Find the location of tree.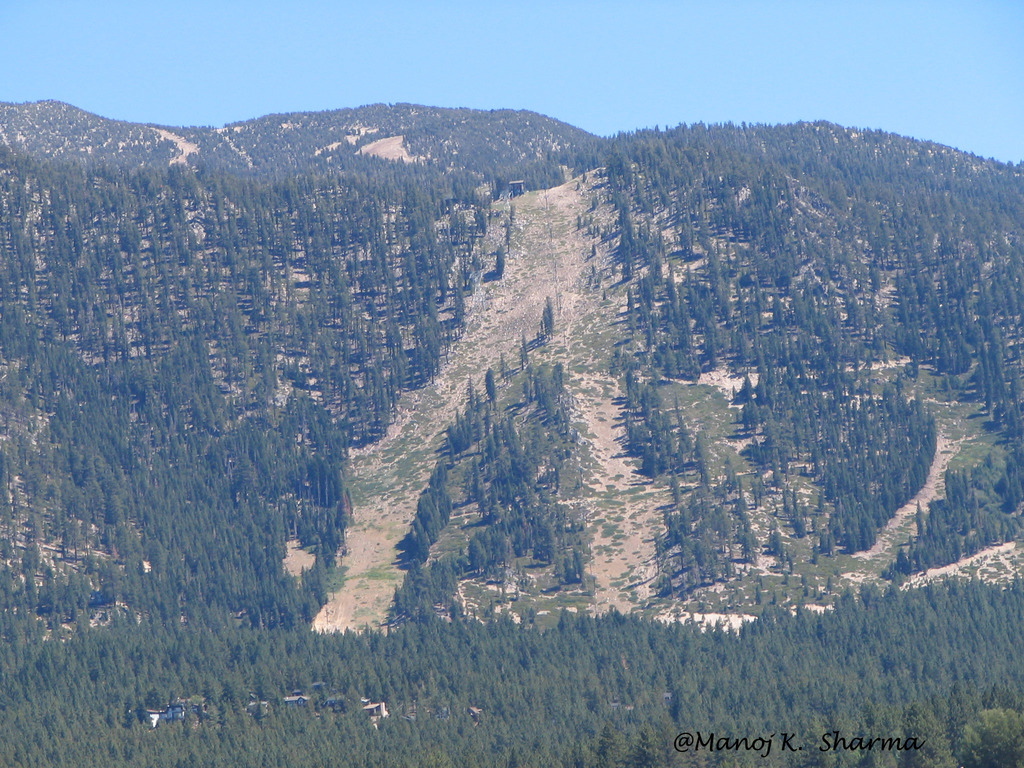
Location: left=589, top=195, right=598, bottom=212.
